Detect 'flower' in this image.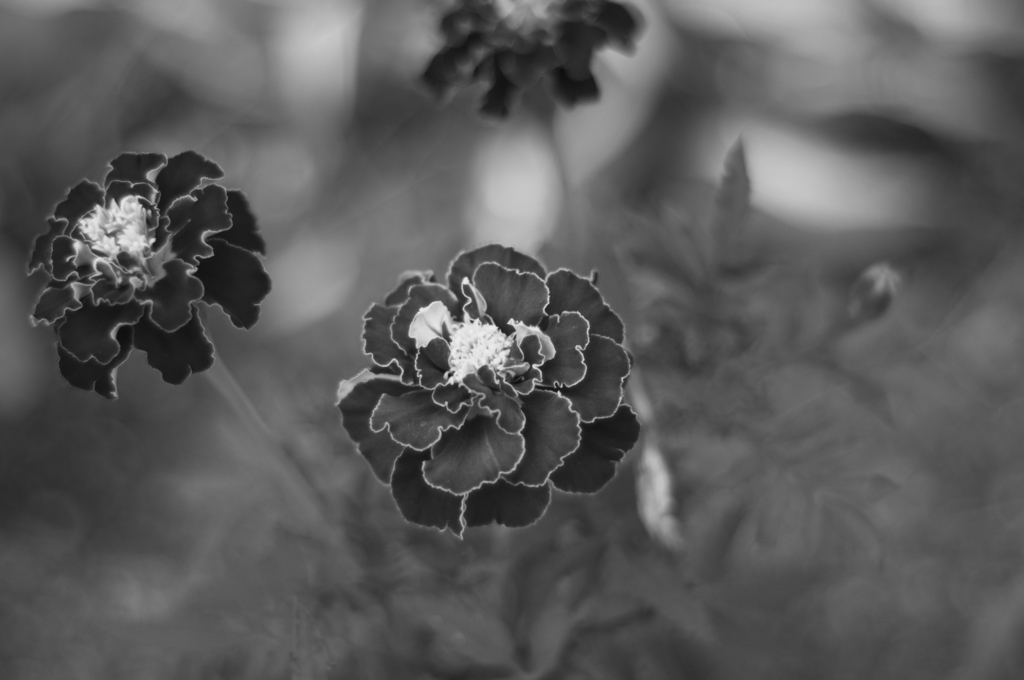
Detection: l=25, t=152, r=267, b=399.
